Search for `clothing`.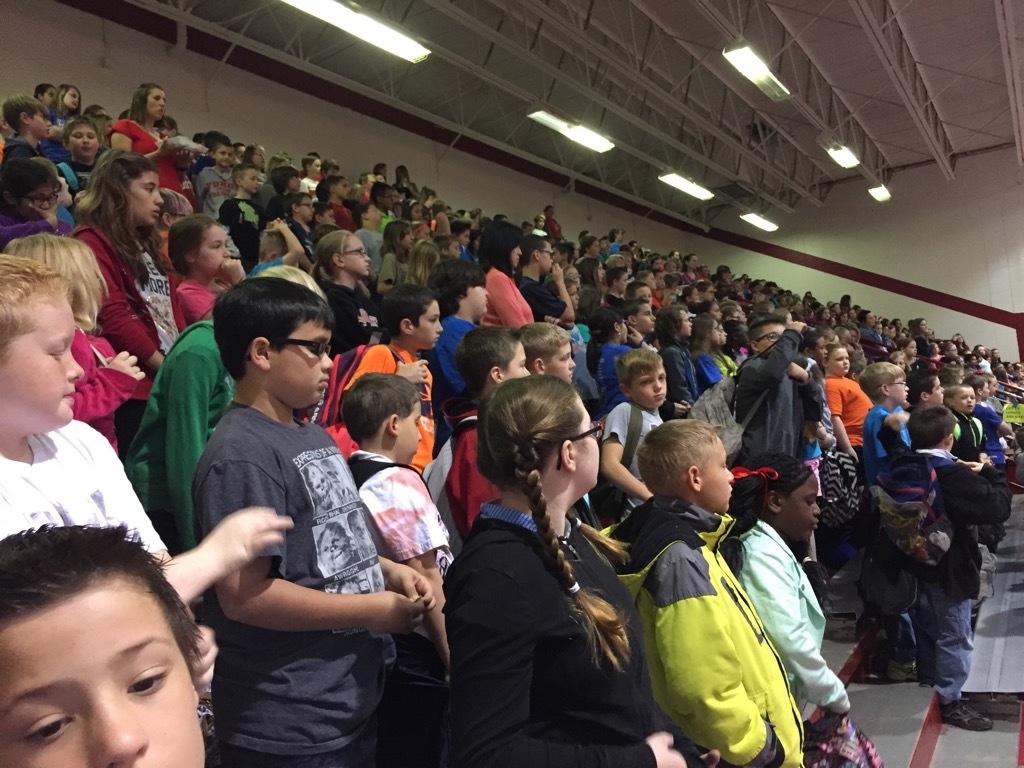
Found at 120/319/236/551.
